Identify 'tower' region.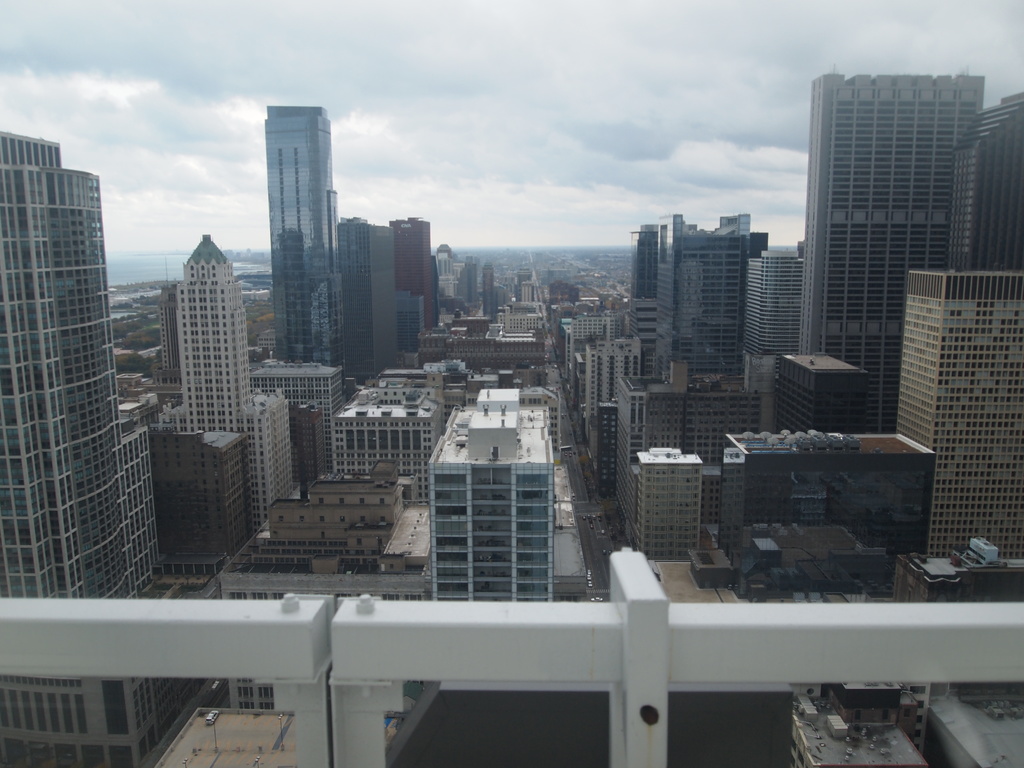
Region: (left=0, top=132, right=180, bottom=767).
